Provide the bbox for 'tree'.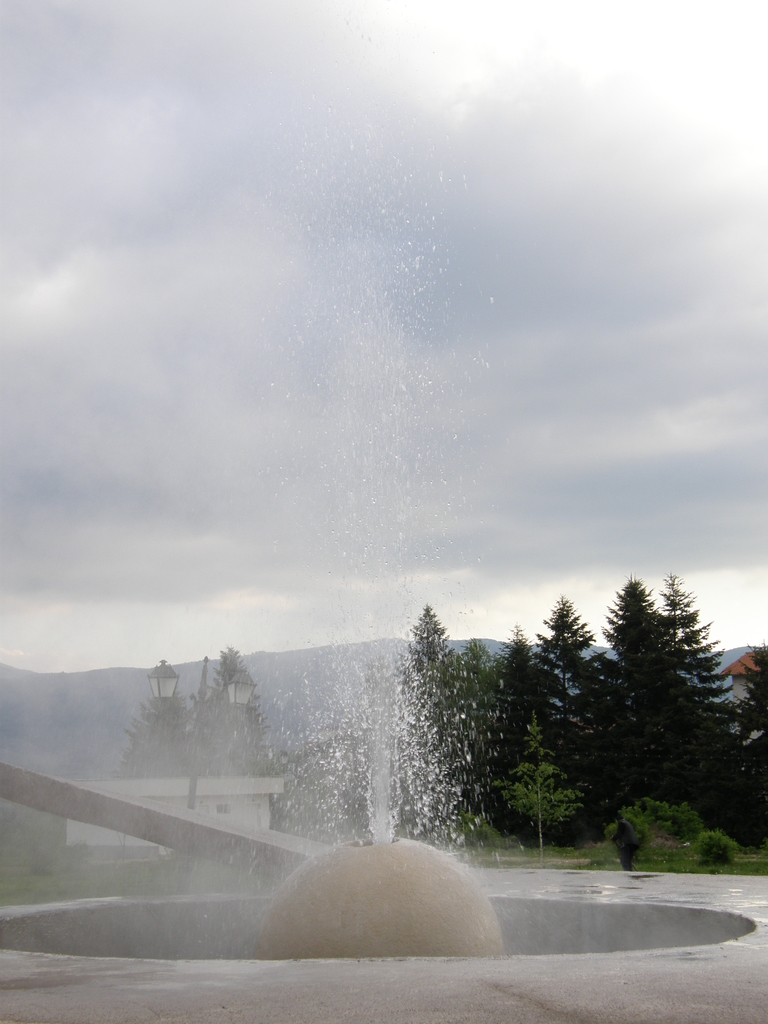
rect(705, 643, 767, 863).
